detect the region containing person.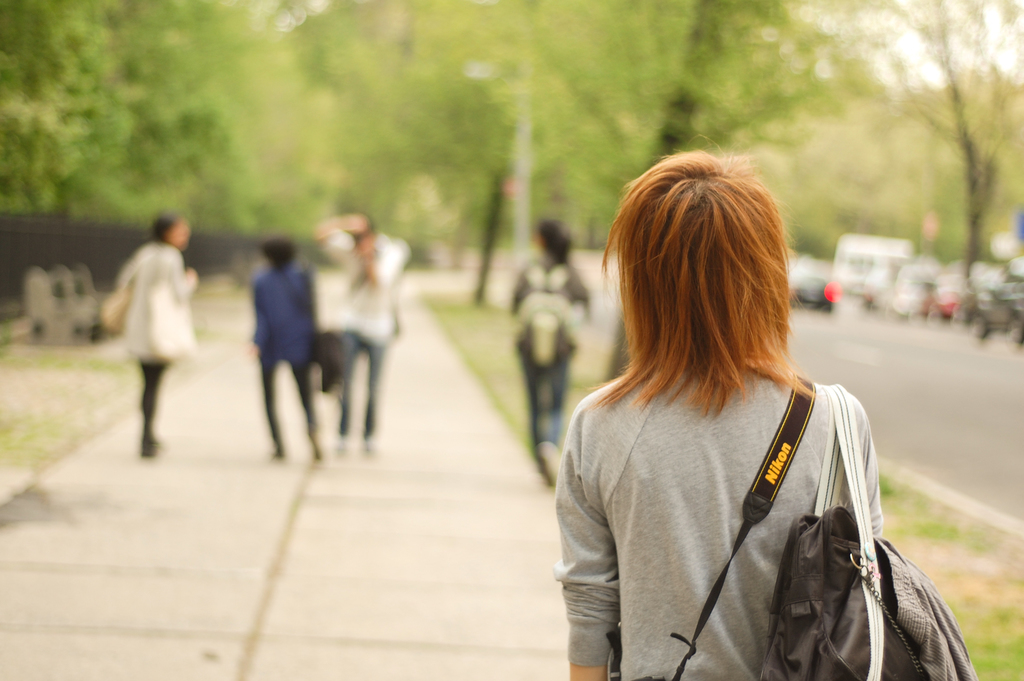
(508,222,589,475).
